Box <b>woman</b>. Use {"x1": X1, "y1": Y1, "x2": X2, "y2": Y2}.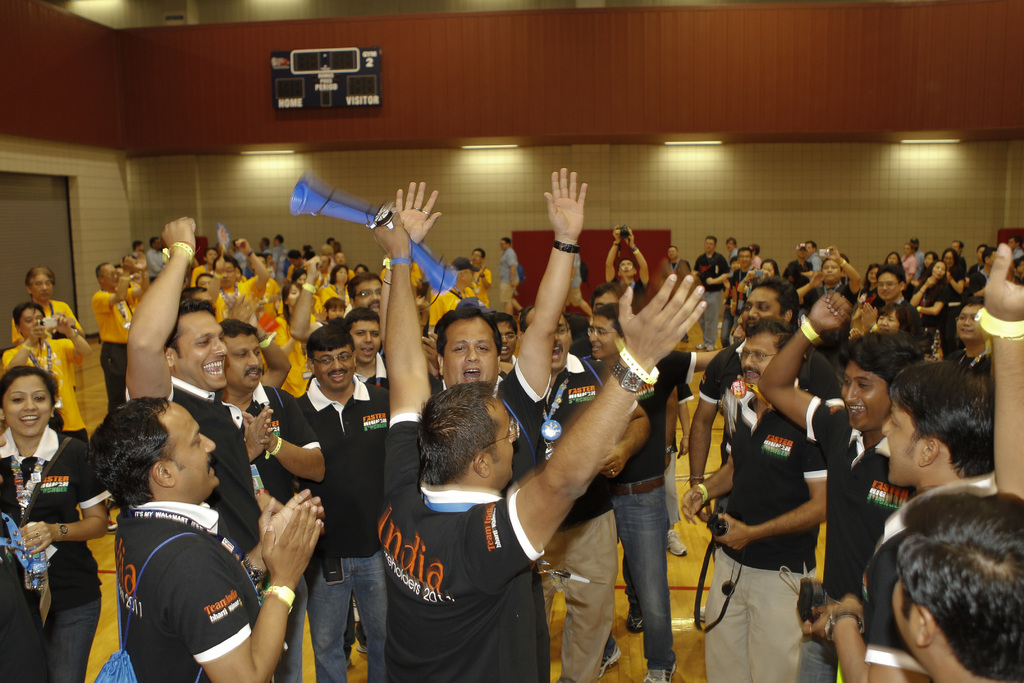
{"x1": 859, "y1": 261, "x2": 883, "y2": 299}.
